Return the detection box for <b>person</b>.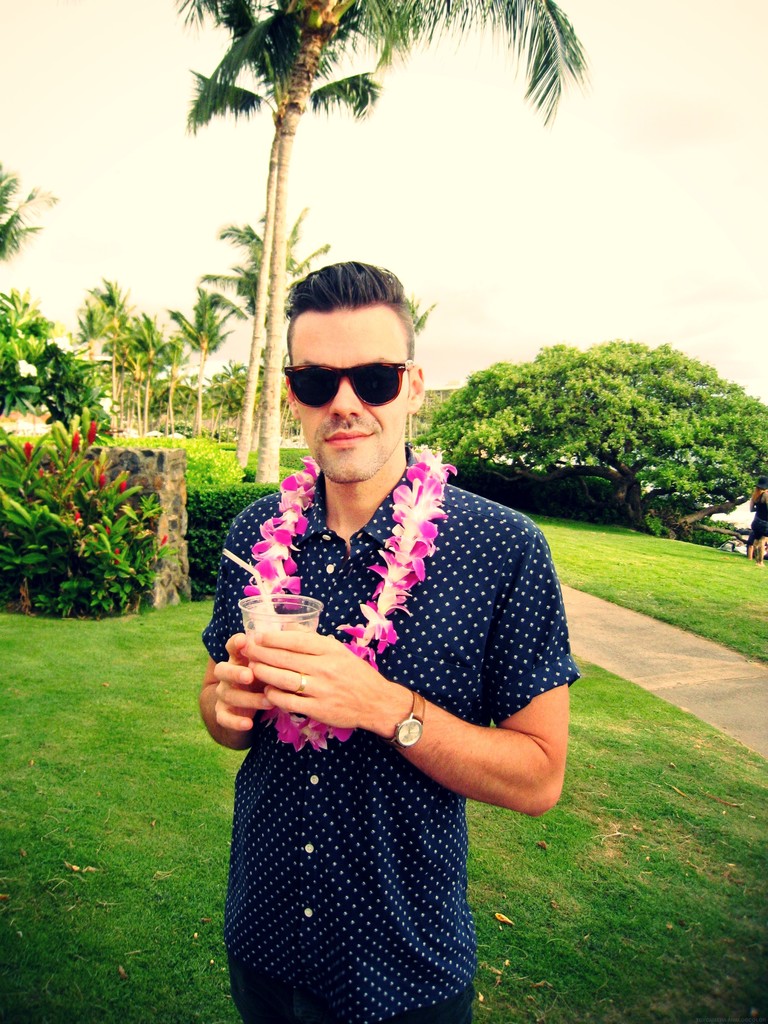
crop(192, 188, 560, 981).
